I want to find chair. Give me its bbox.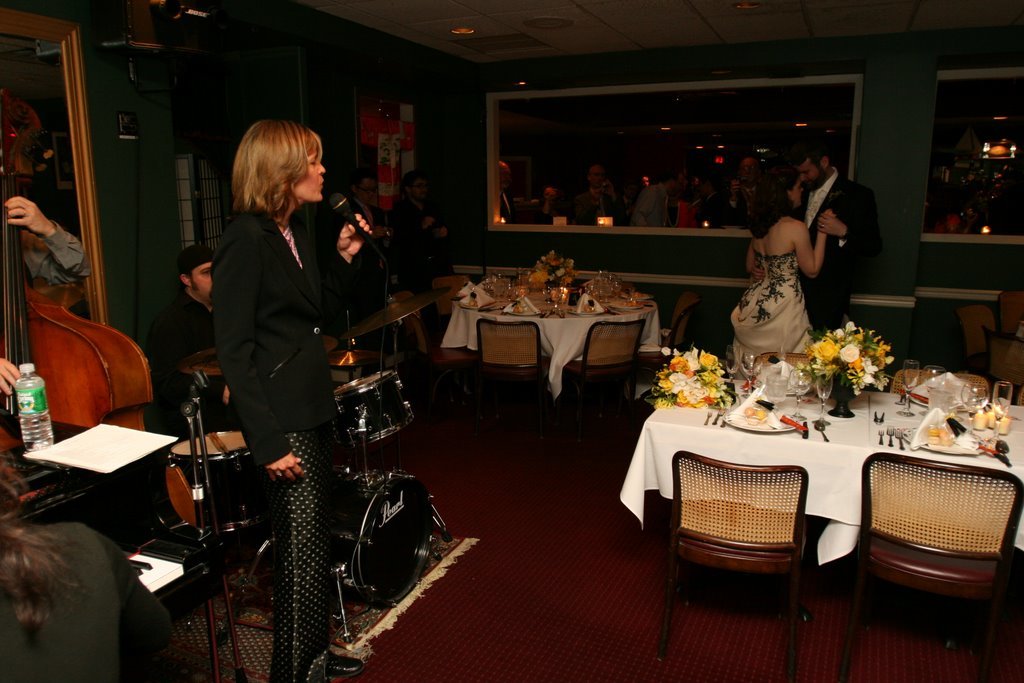
477 316 549 424.
